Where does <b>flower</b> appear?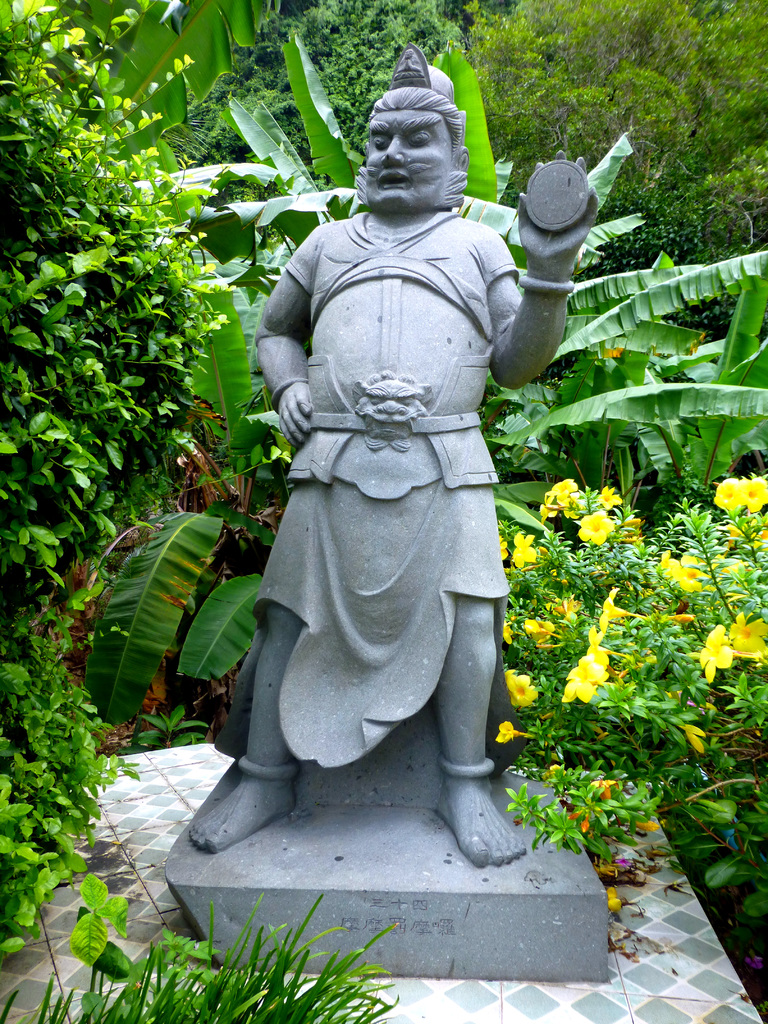
Appears at select_region(571, 591, 630, 634).
